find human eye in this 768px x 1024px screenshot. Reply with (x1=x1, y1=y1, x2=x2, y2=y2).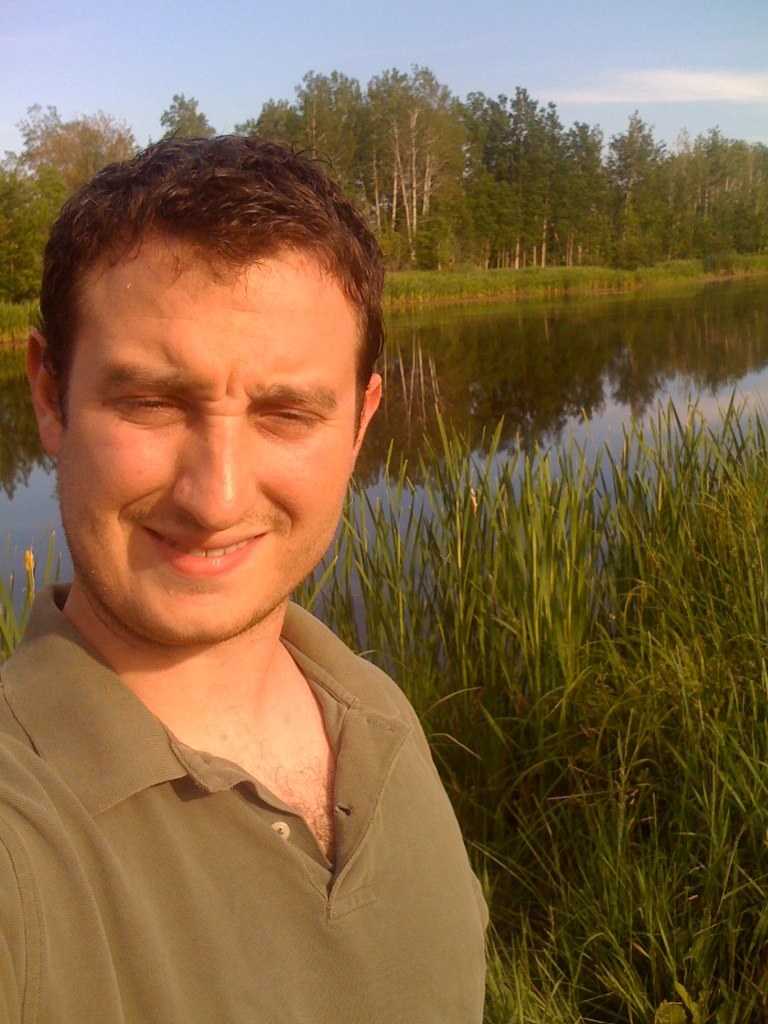
(x1=250, y1=402, x2=332, y2=436).
